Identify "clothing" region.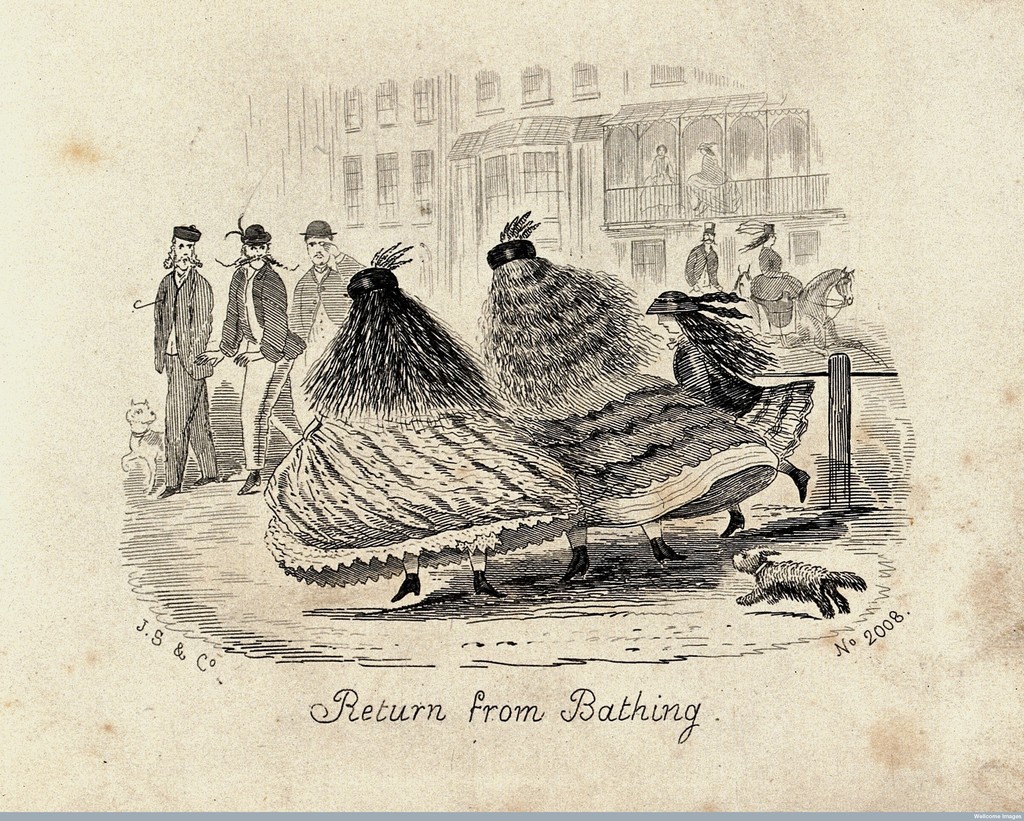
Region: bbox=(634, 151, 694, 219).
